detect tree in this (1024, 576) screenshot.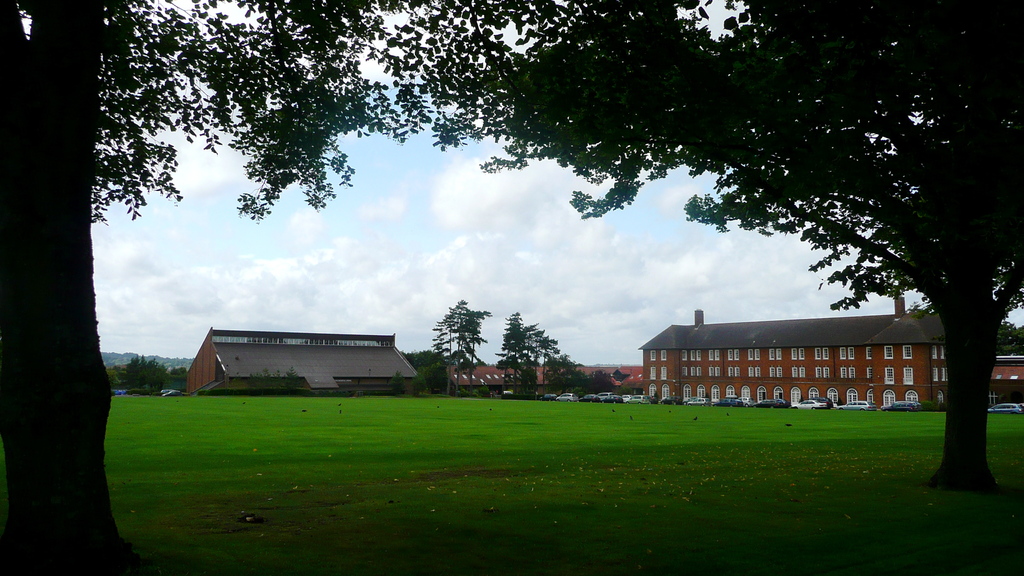
Detection: {"x1": 590, "y1": 378, "x2": 627, "y2": 399}.
